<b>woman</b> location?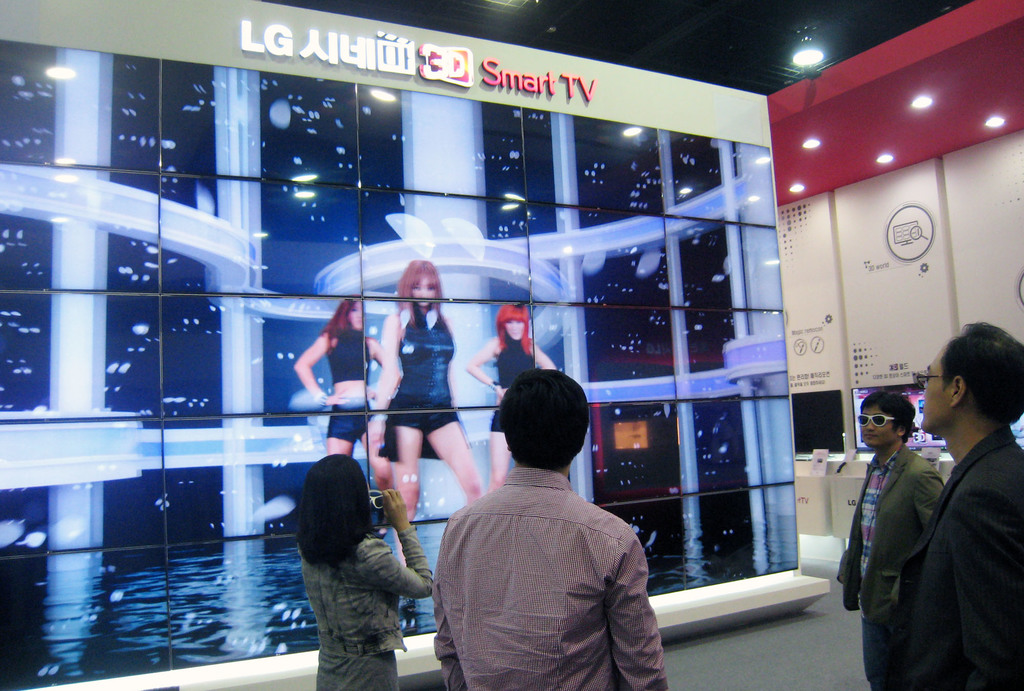
<region>292, 455, 429, 690</region>
